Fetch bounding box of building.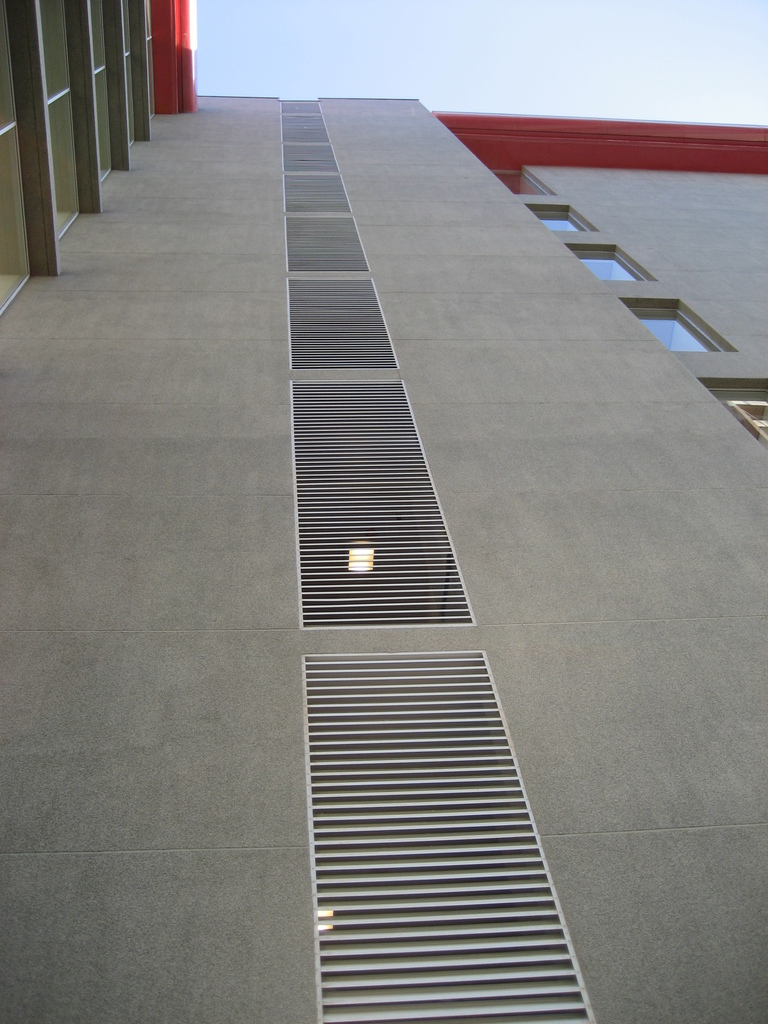
Bbox: BBox(0, 0, 767, 1023).
